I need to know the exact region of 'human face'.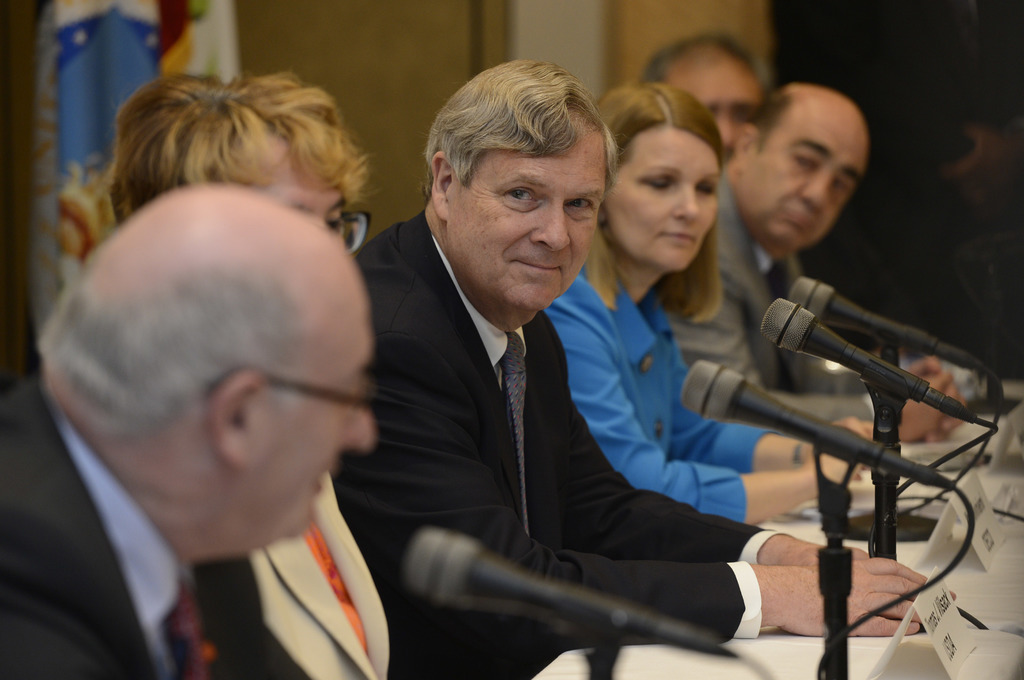
Region: [left=452, top=124, right=611, bottom=316].
